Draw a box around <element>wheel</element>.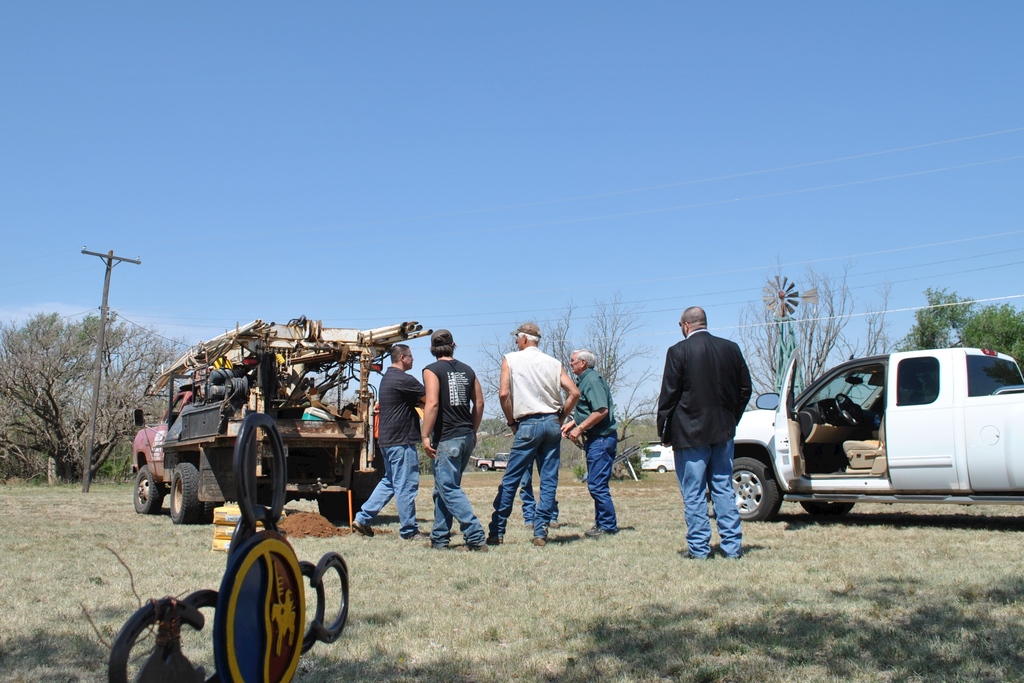
crop(132, 462, 163, 514).
